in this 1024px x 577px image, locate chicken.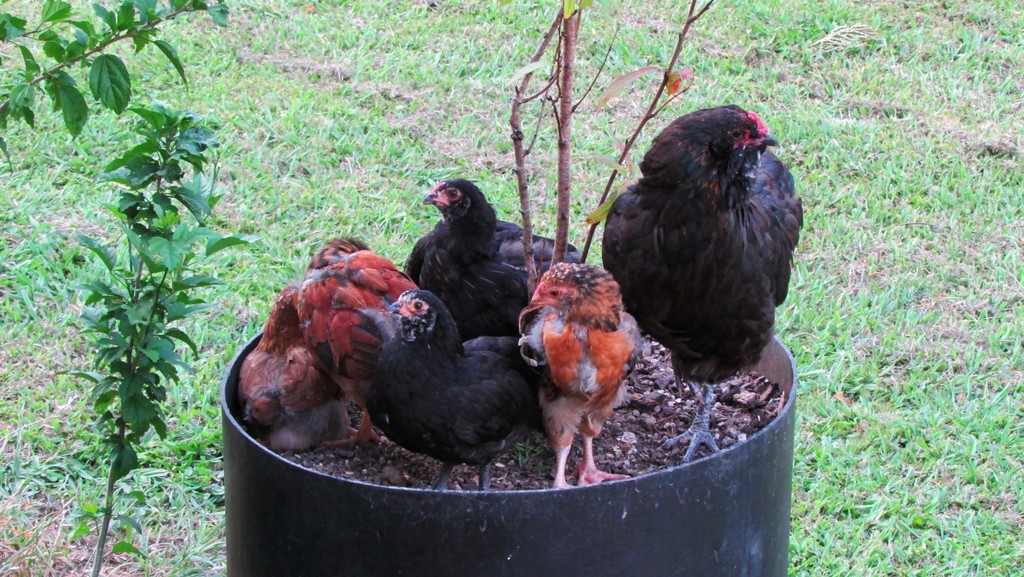
Bounding box: locate(232, 275, 353, 460).
